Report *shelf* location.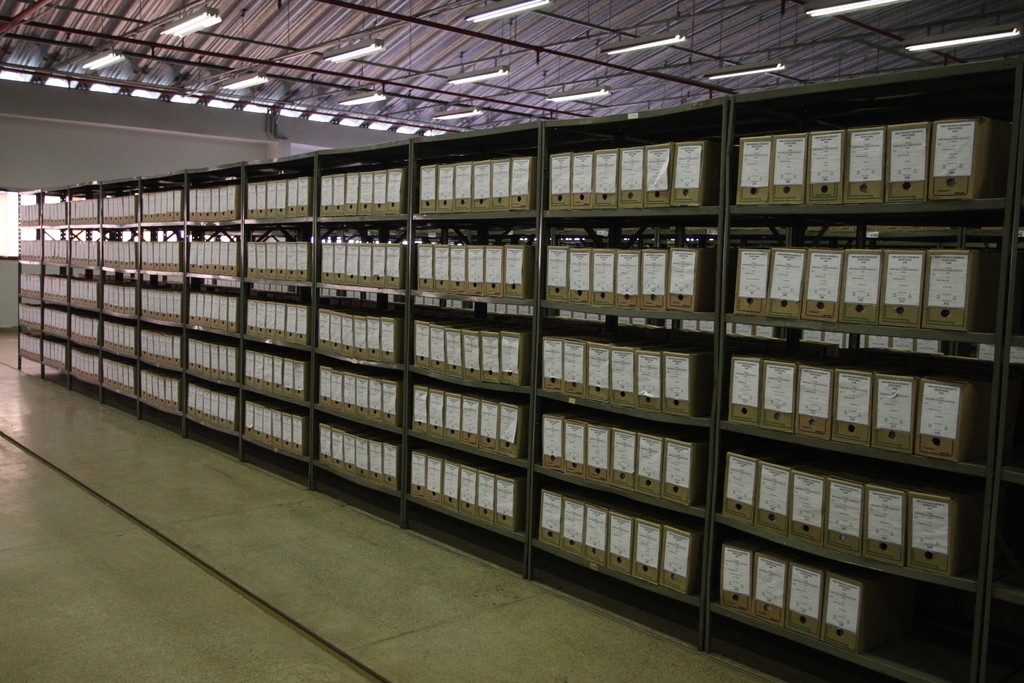
Report: <region>186, 158, 246, 465</region>.
